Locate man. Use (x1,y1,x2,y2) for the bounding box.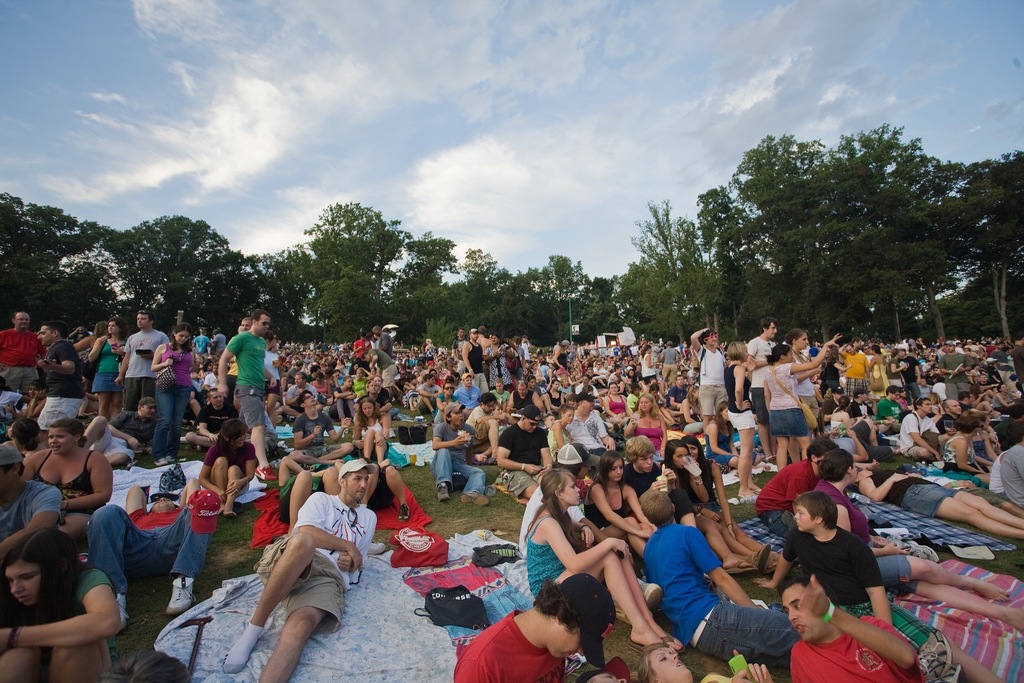
(375,326,391,347).
